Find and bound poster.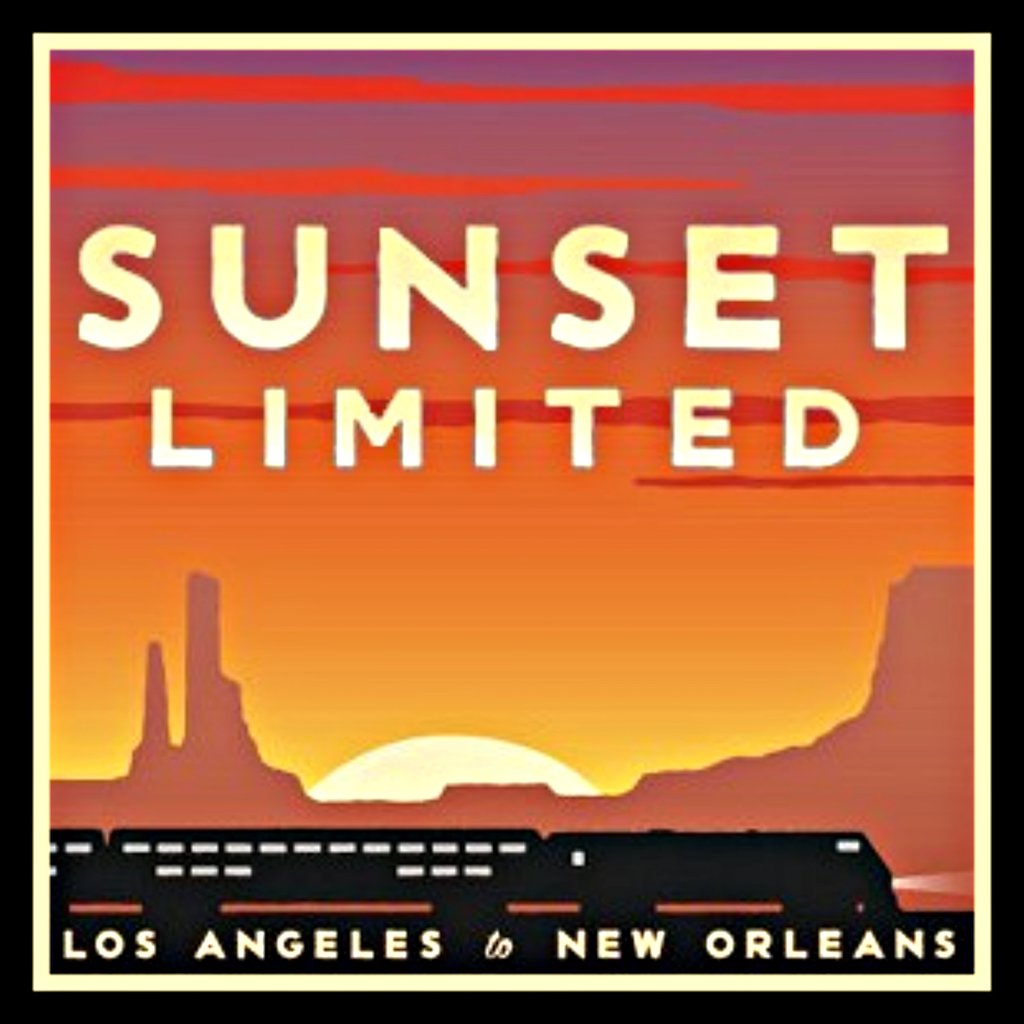
Bound: 0:0:1023:1023.
